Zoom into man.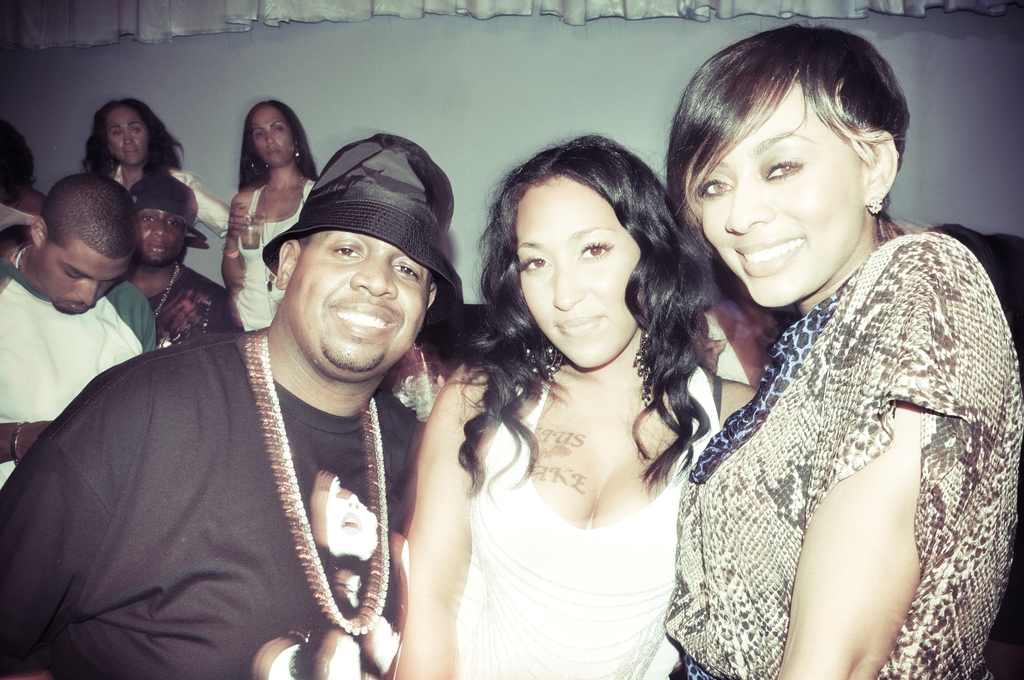
Zoom target: (x1=0, y1=131, x2=458, y2=679).
